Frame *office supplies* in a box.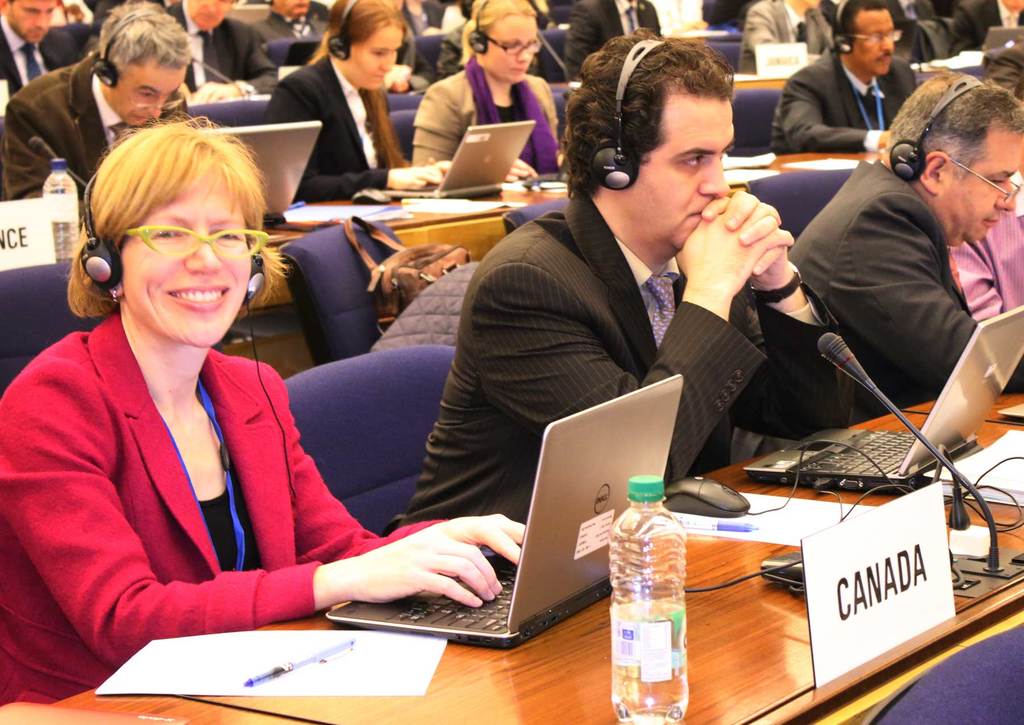
<box>463,0,491,53</box>.
